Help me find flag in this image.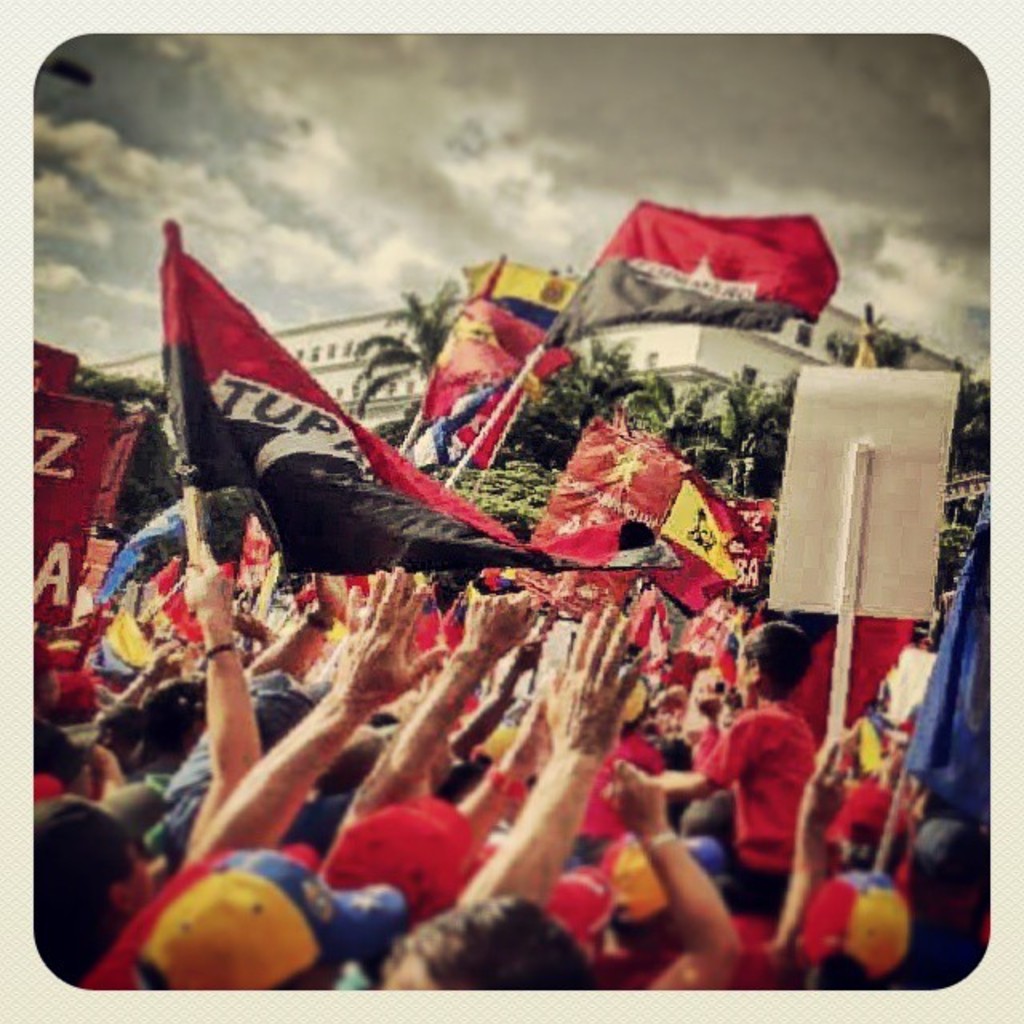
Found it: <region>389, 294, 582, 459</region>.
